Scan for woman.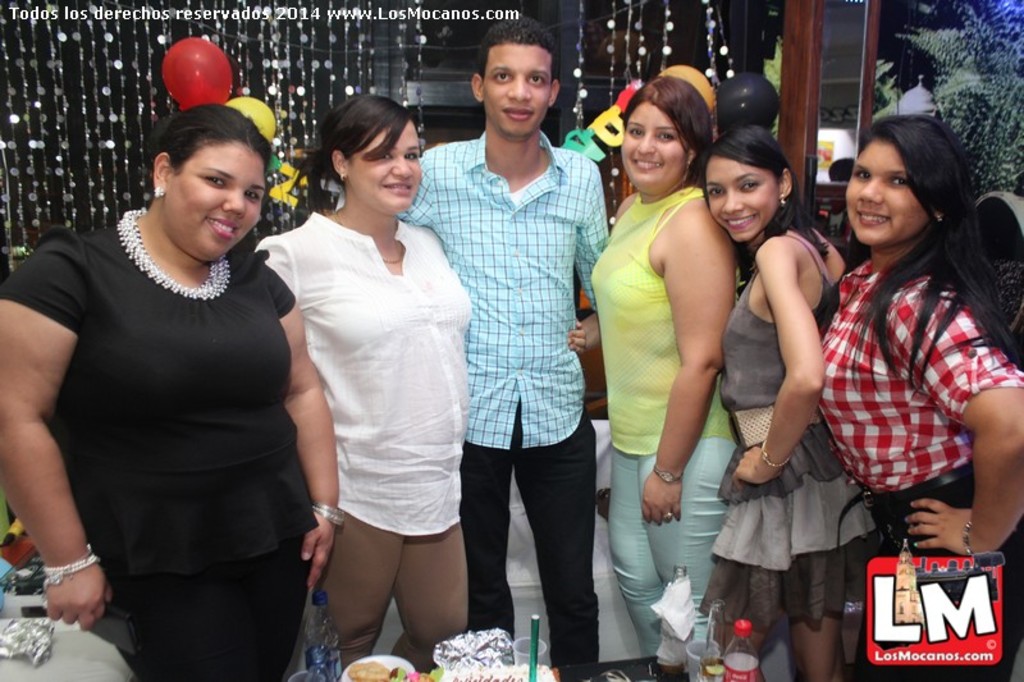
Scan result: bbox=[698, 125, 855, 681].
